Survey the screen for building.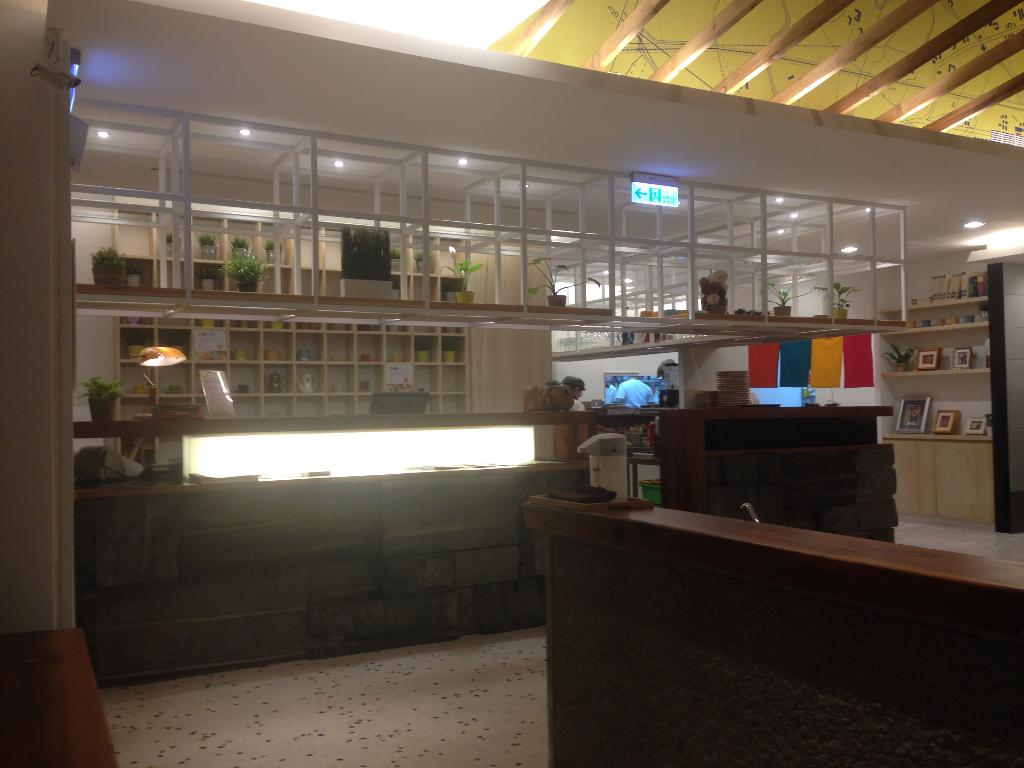
Survey found: select_region(0, 0, 1023, 767).
